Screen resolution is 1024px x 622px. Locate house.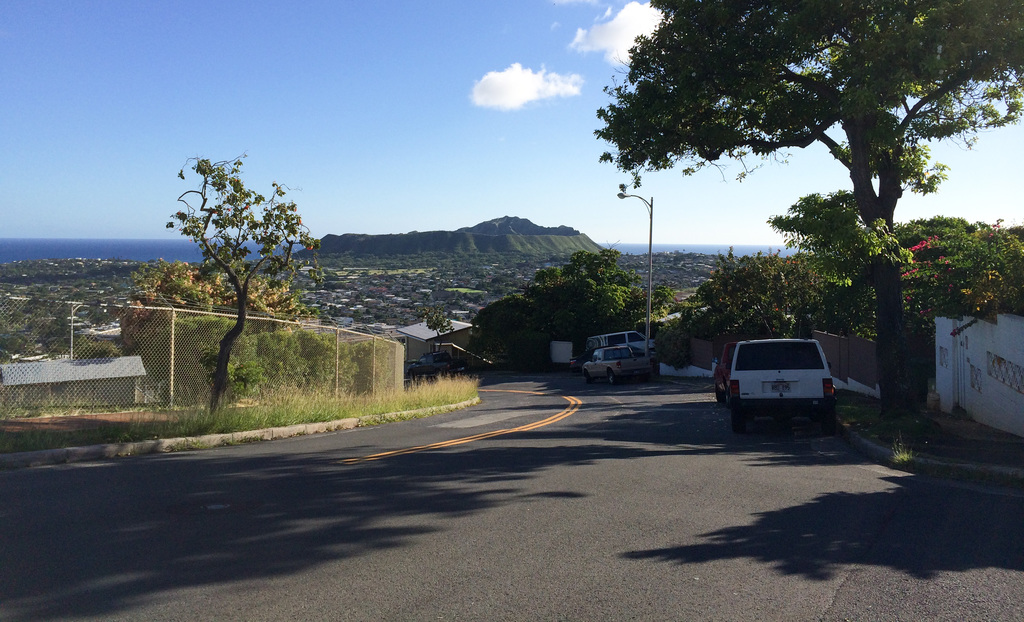
l=1, t=353, r=146, b=408.
